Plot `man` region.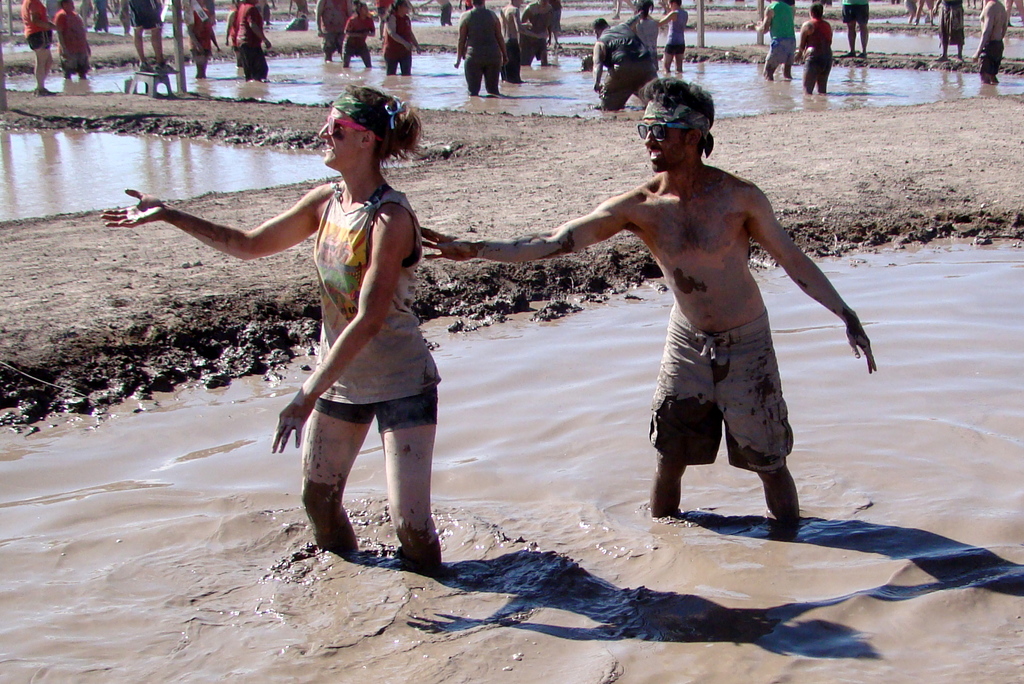
Plotted at (500, 0, 522, 85).
